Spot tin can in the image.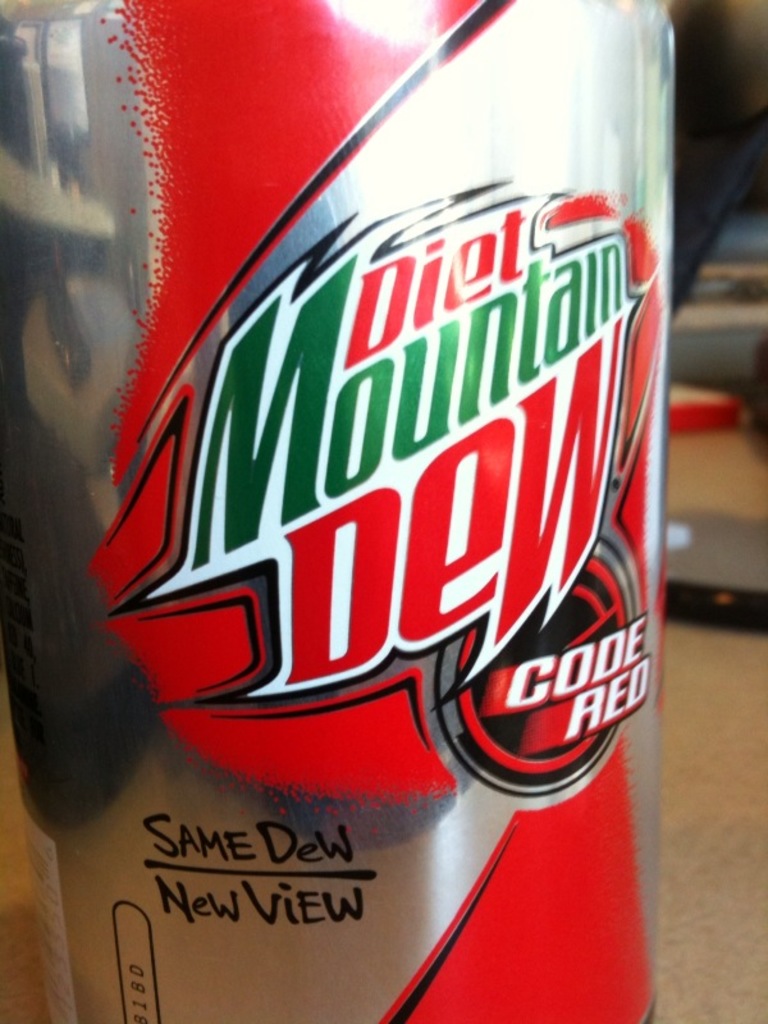
tin can found at select_region(0, 0, 660, 1023).
